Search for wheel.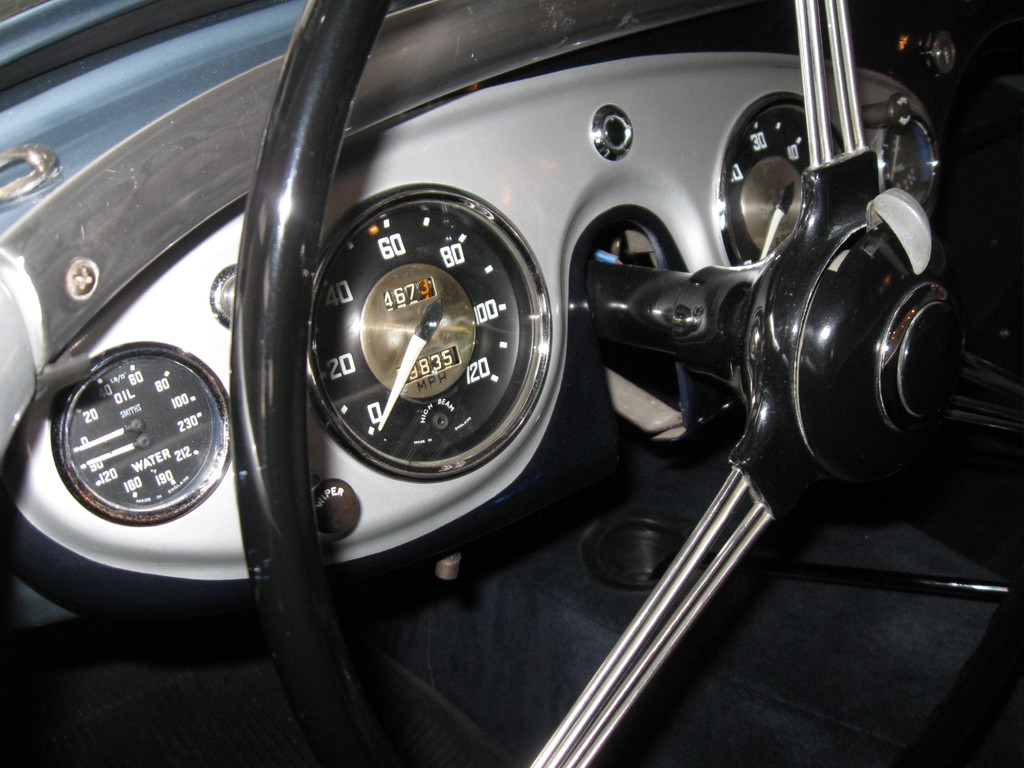
Found at pyautogui.locateOnScreen(214, 0, 1023, 767).
